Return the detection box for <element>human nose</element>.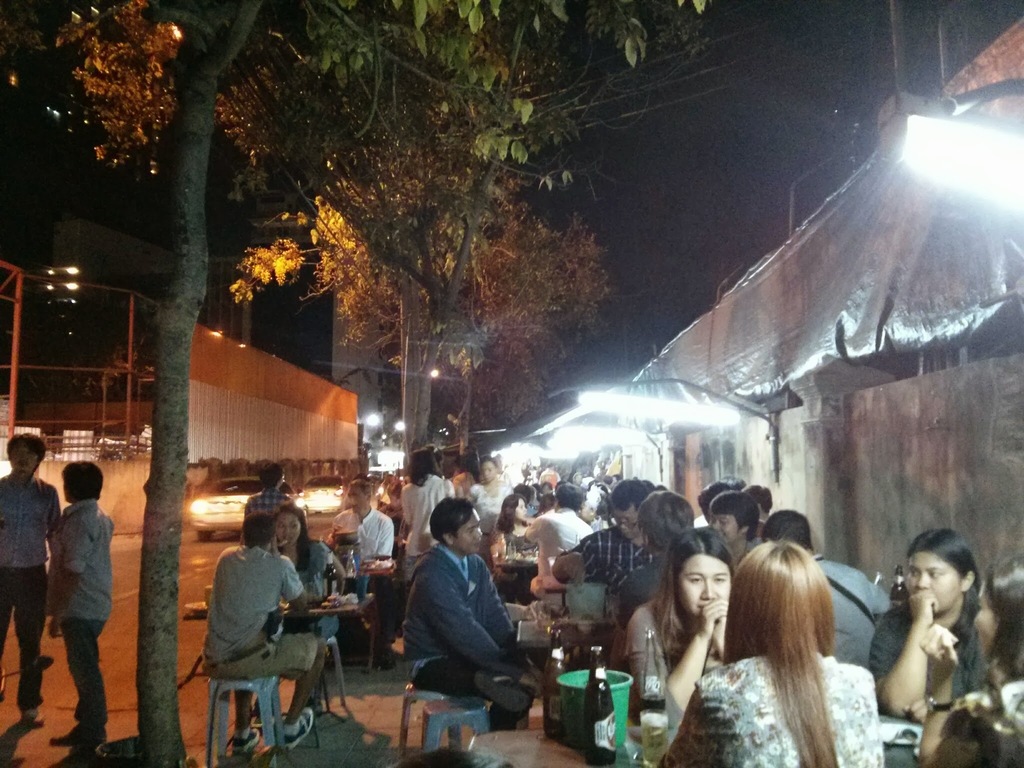
712/518/719/531.
